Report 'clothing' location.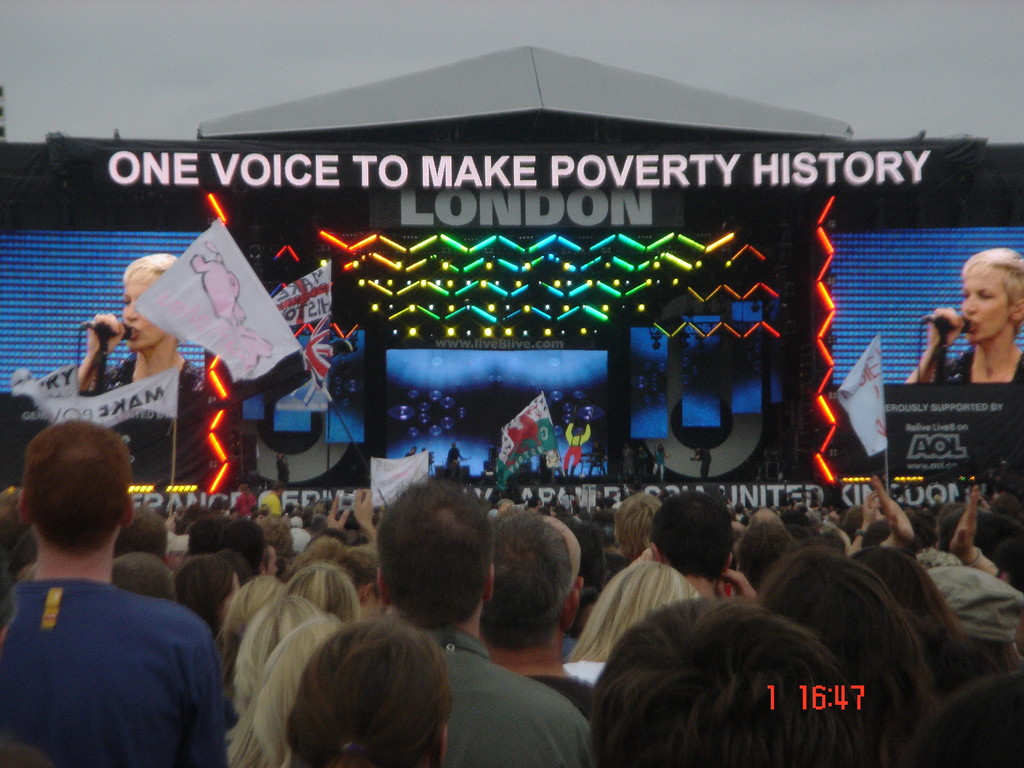
Report: [936, 343, 1023, 383].
